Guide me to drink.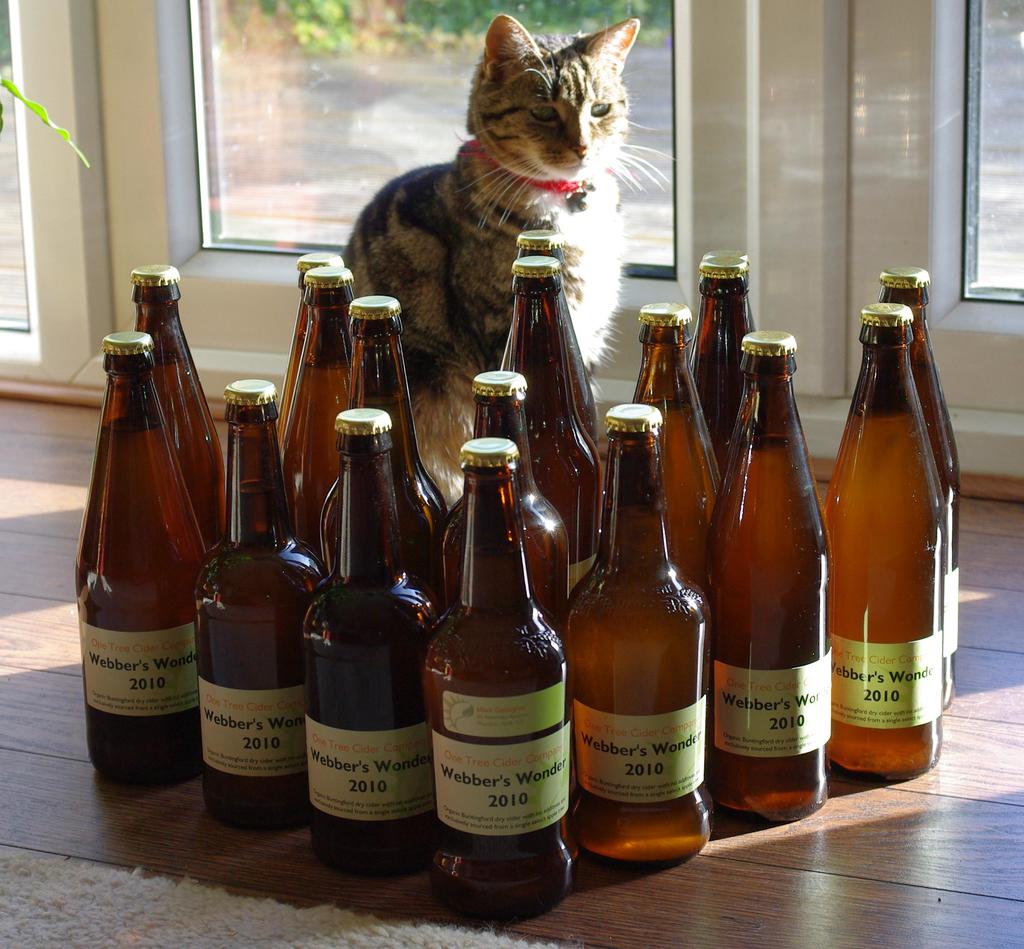
Guidance: [692, 343, 749, 451].
